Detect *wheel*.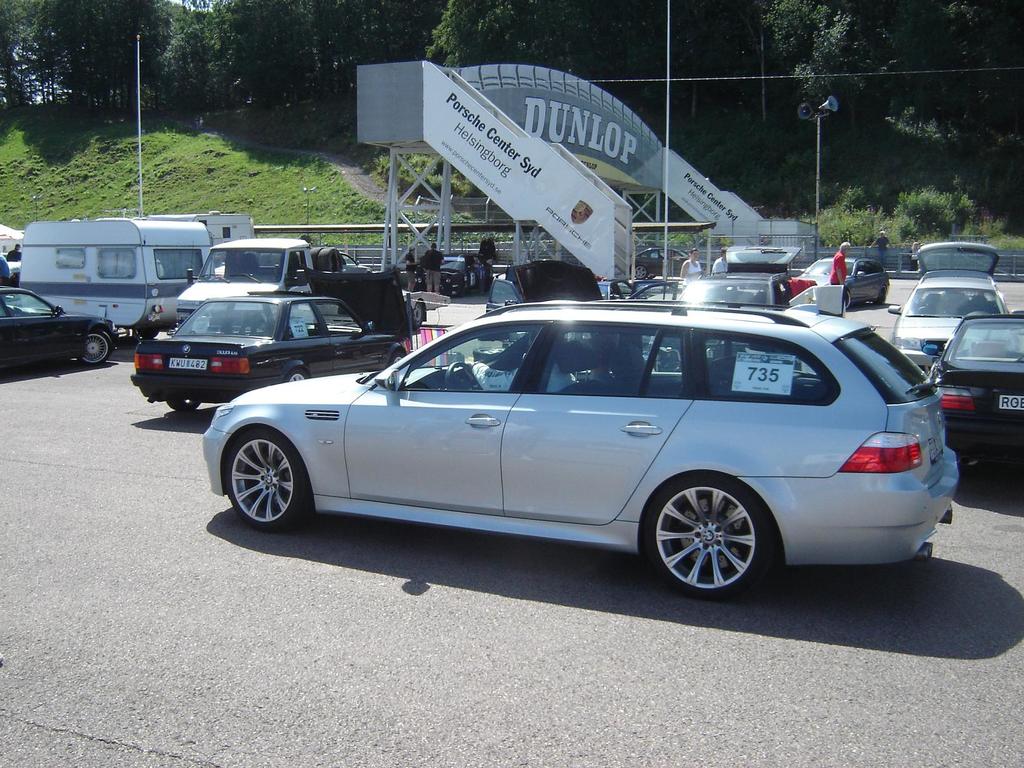
Detected at 166/394/200/413.
